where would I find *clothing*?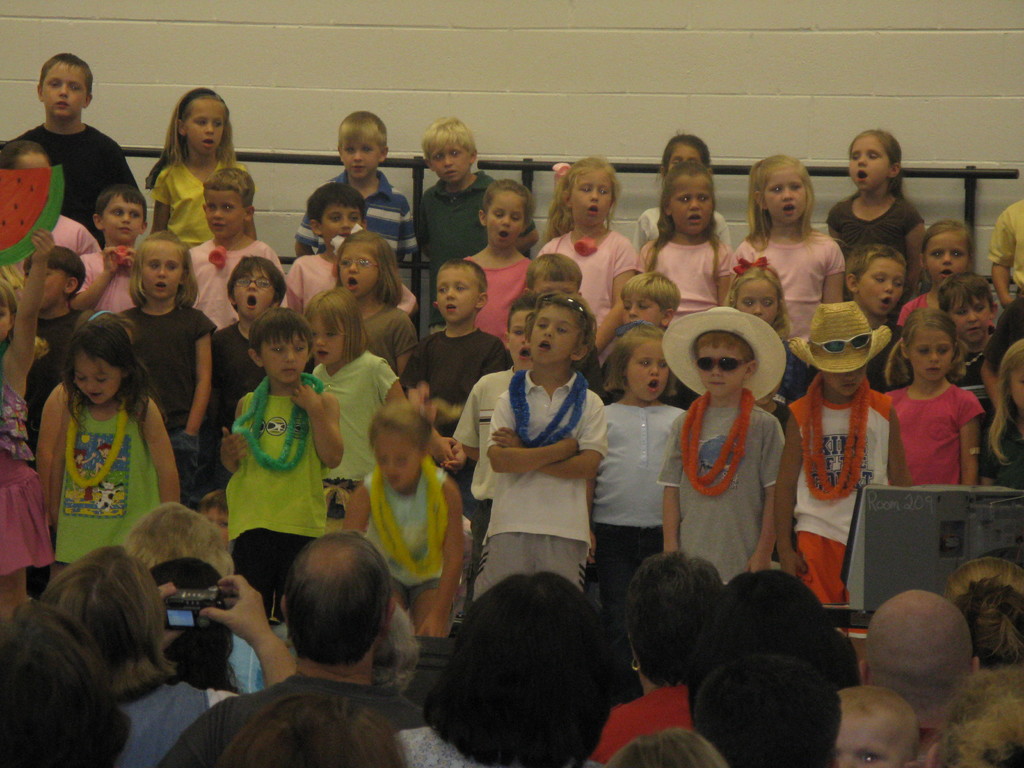
At l=161, t=145, r=251, b=237.
